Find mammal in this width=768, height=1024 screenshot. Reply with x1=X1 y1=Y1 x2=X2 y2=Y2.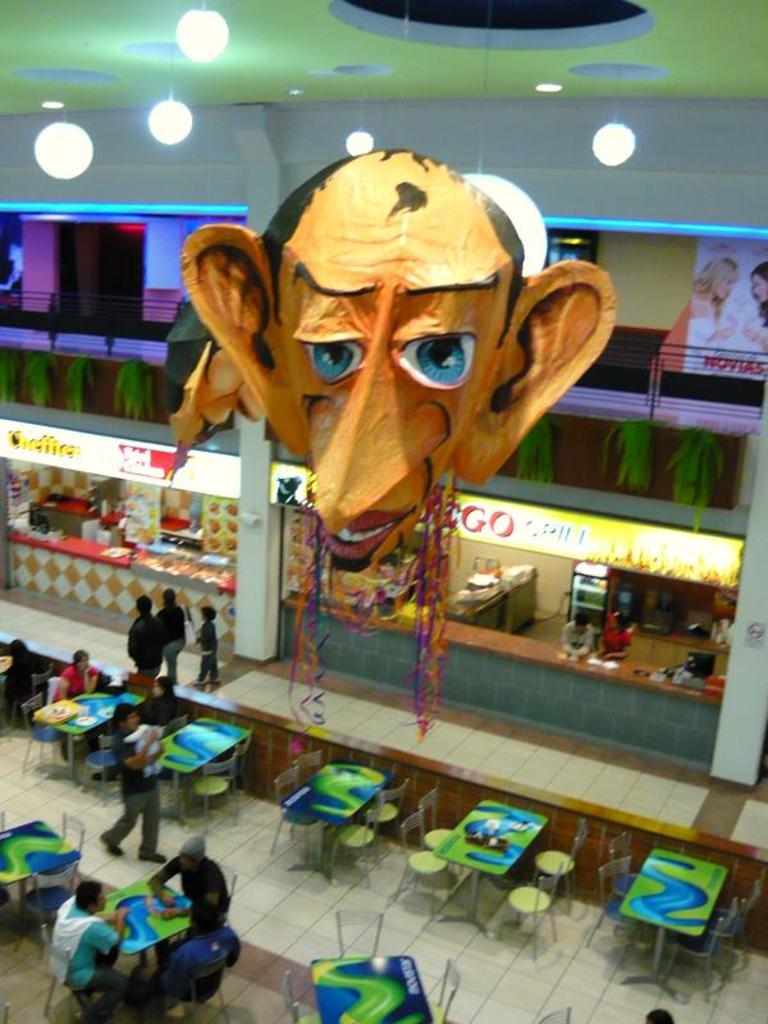
x1=183 y1=611 x2=225 y2=687.
